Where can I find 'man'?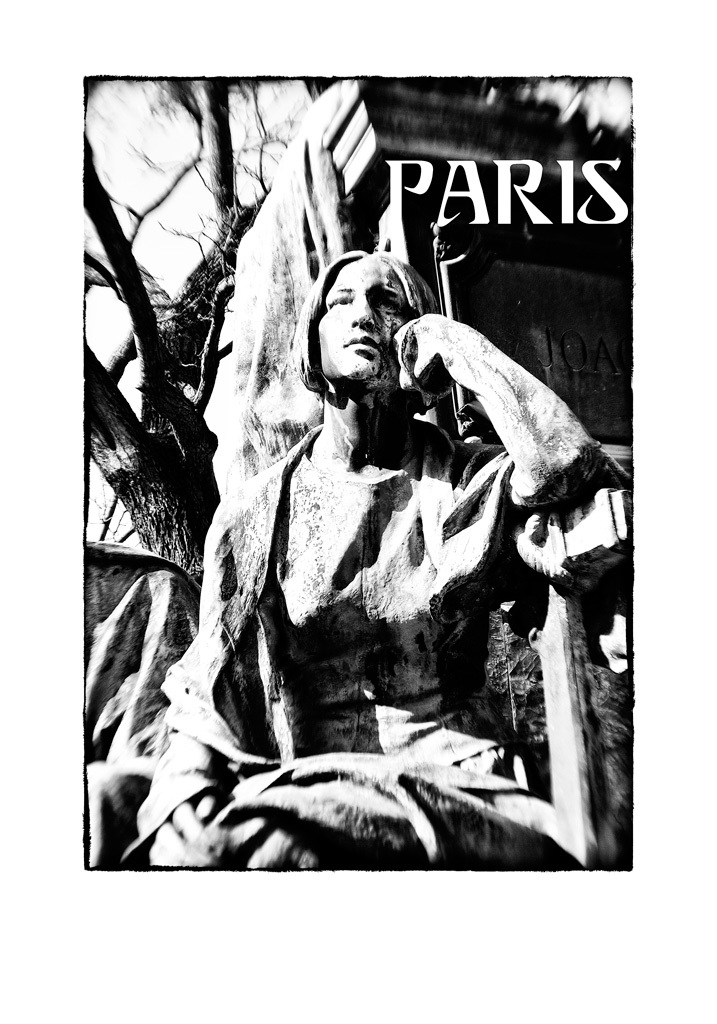
You can find it at Rect(129, 244, 631, 872).
